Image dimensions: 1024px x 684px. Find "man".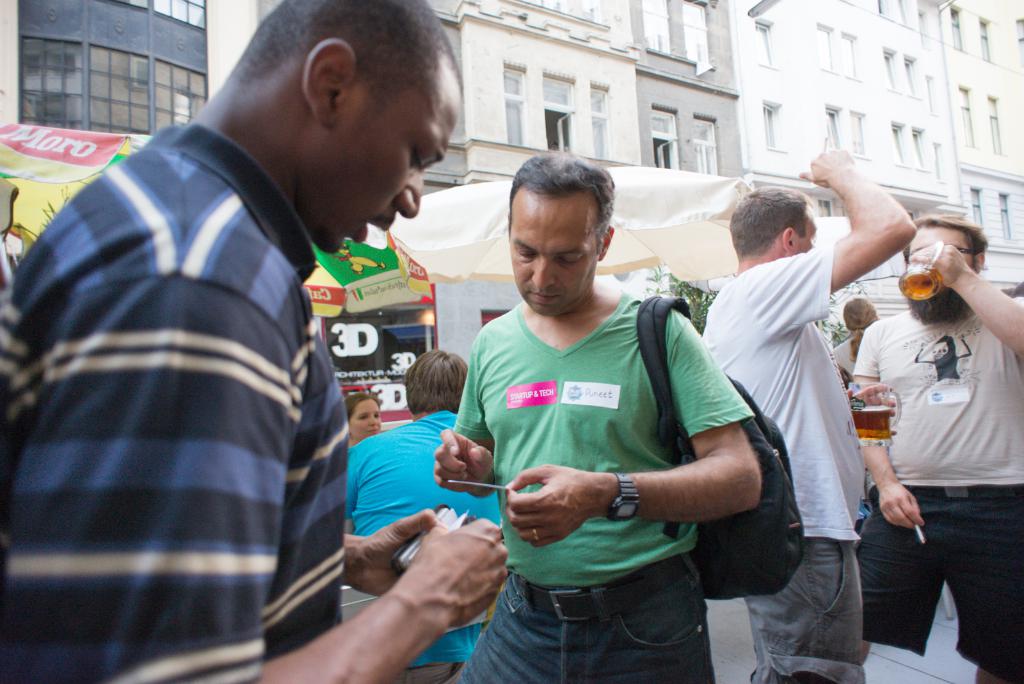
x1=344, y1=348, x2=499, y2=683.
